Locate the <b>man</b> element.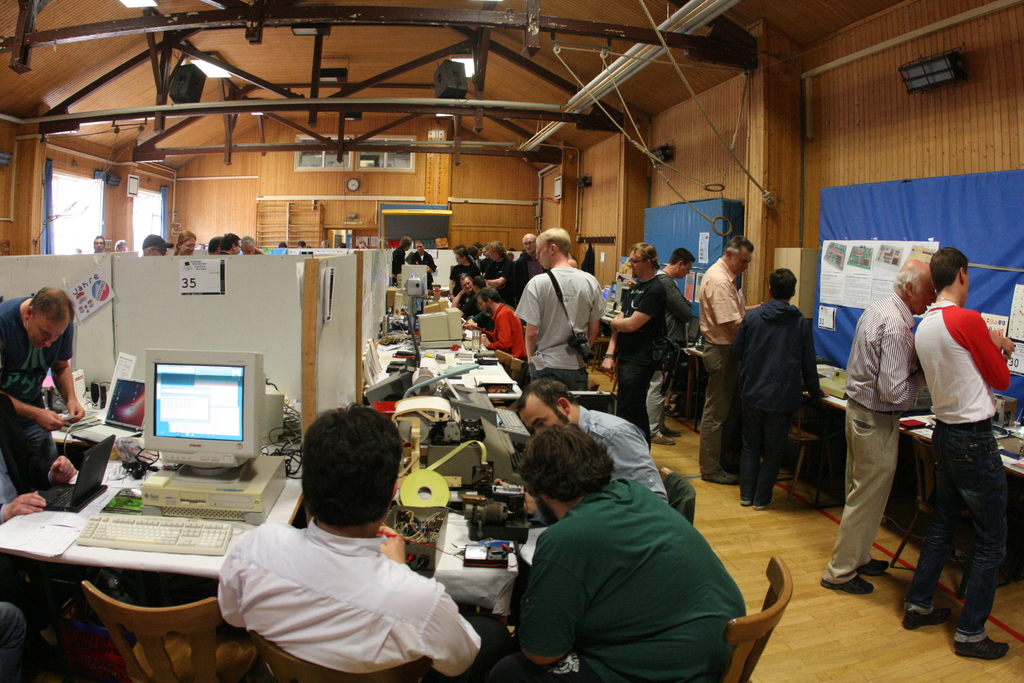
Element bbox: rect(458, 274, 488, 322).
